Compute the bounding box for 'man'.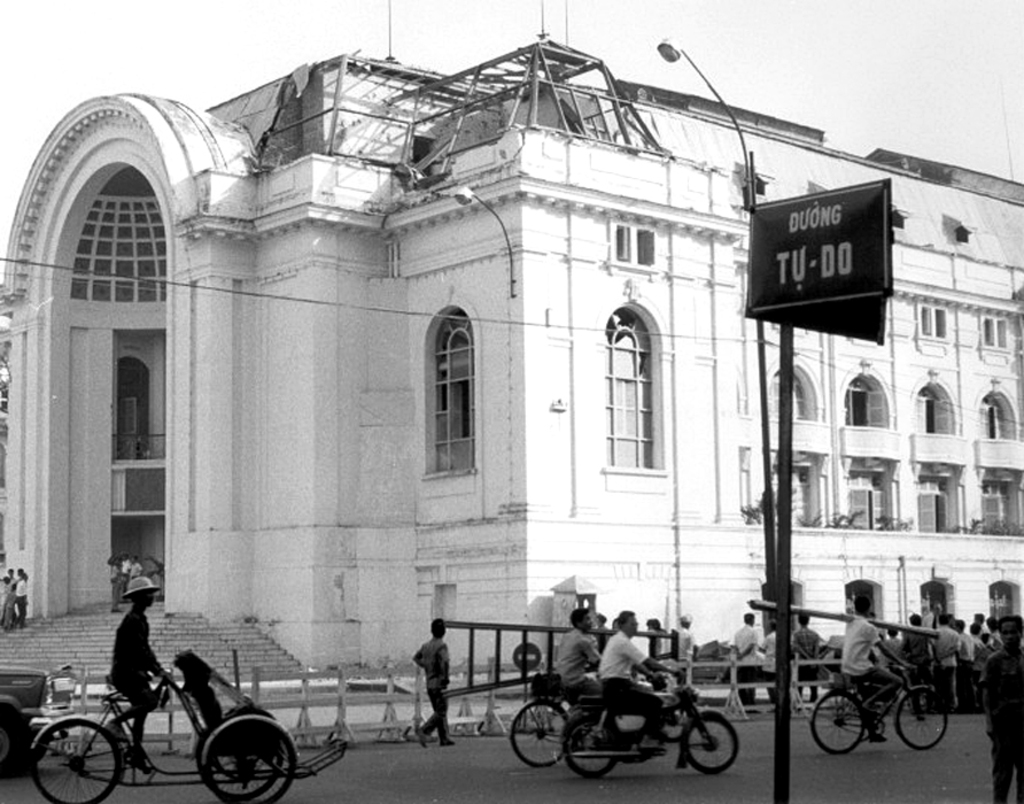
788, 610, 828, 708.
